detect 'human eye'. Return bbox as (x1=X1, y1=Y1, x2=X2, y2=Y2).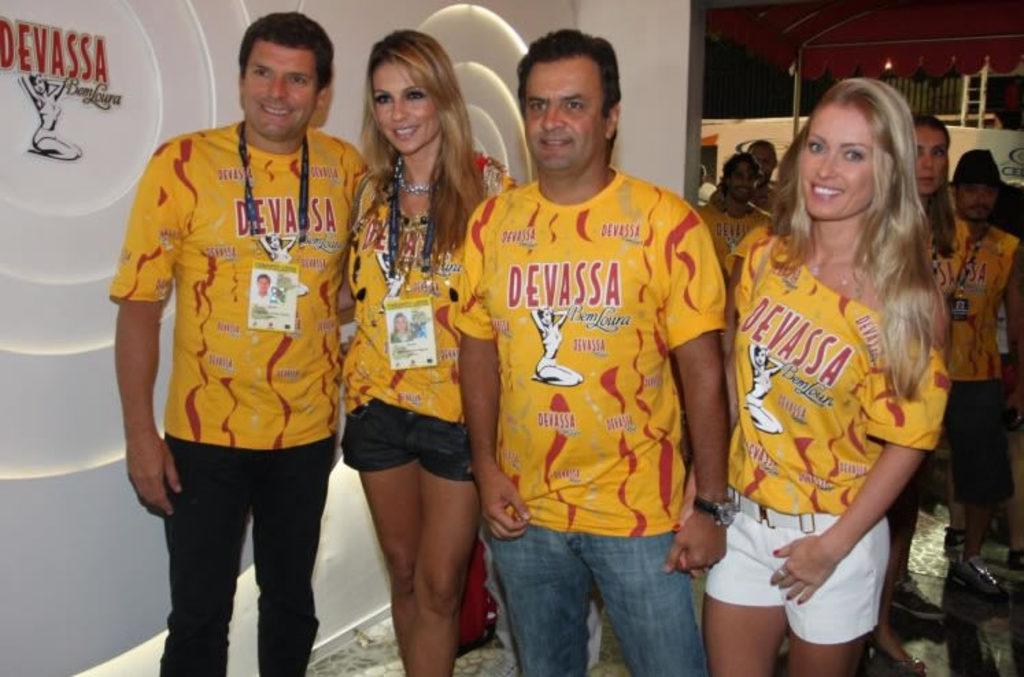
(x1=529, y1=97, x2=550, y2=112).
